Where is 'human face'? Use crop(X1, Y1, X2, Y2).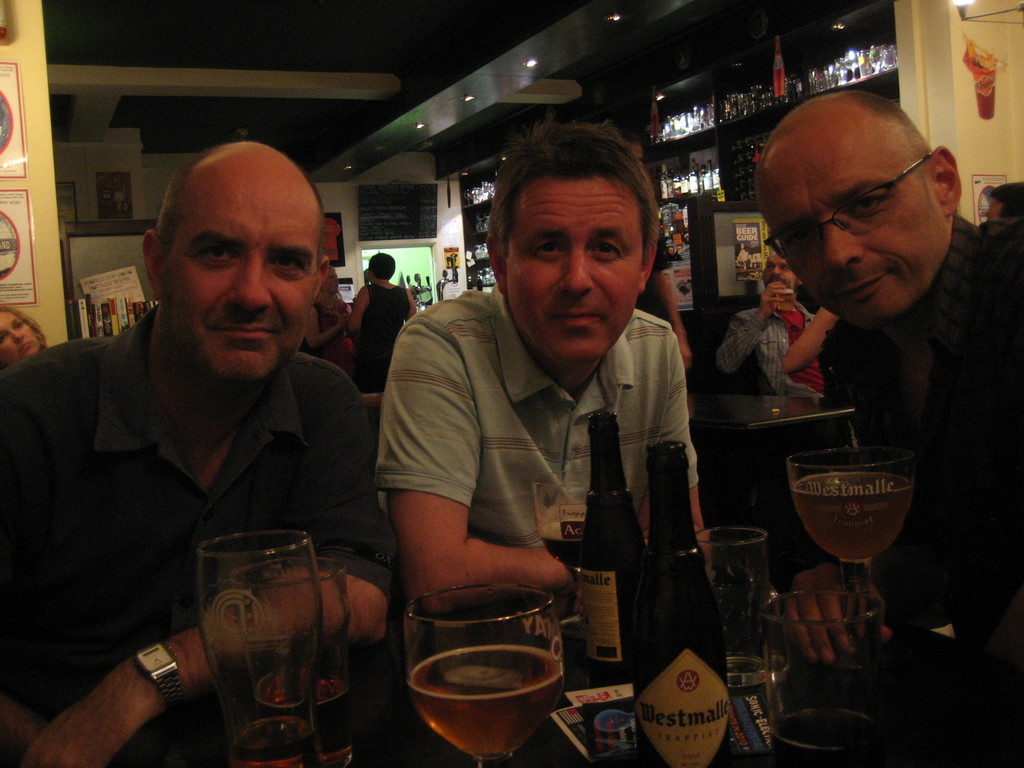
crop(0, 309, 44, 366).
